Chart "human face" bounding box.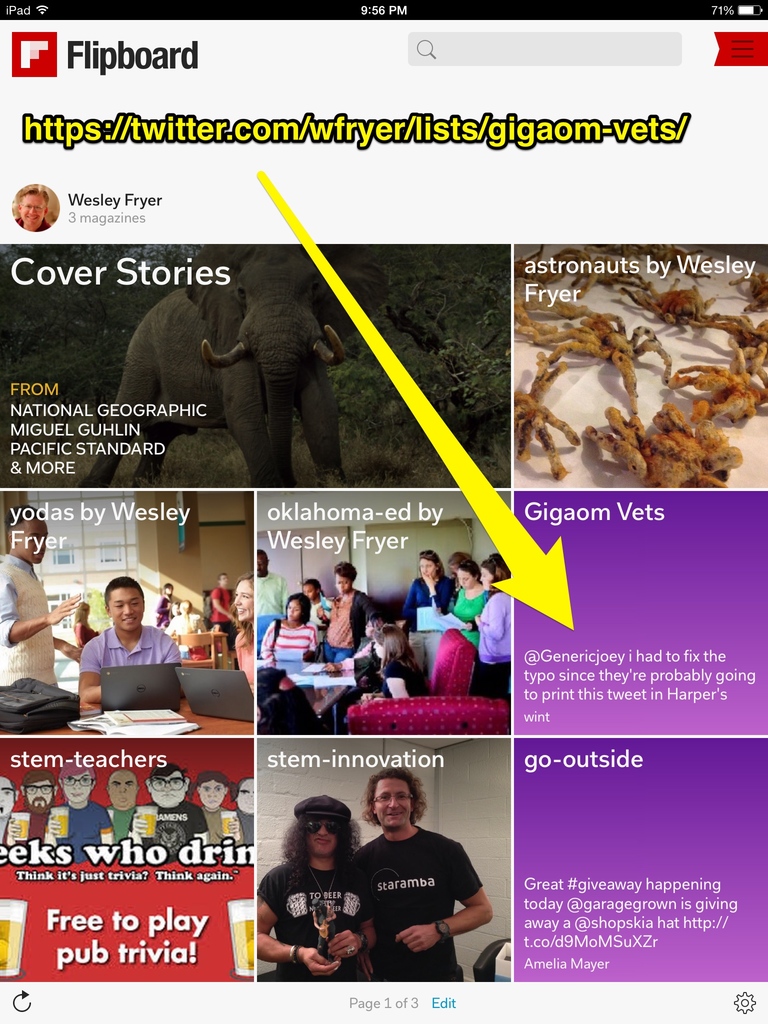
Charted: <bbox>201, 774, 224, 808</bbox>.
